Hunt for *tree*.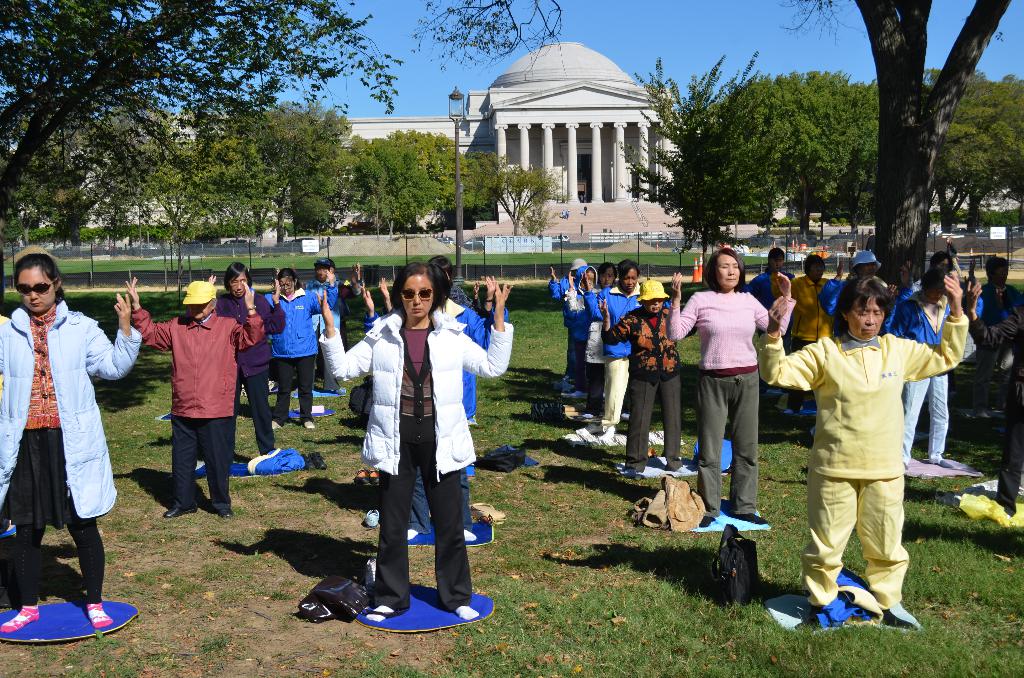
Hunted down at box=[768, 0, 1009, 287].
